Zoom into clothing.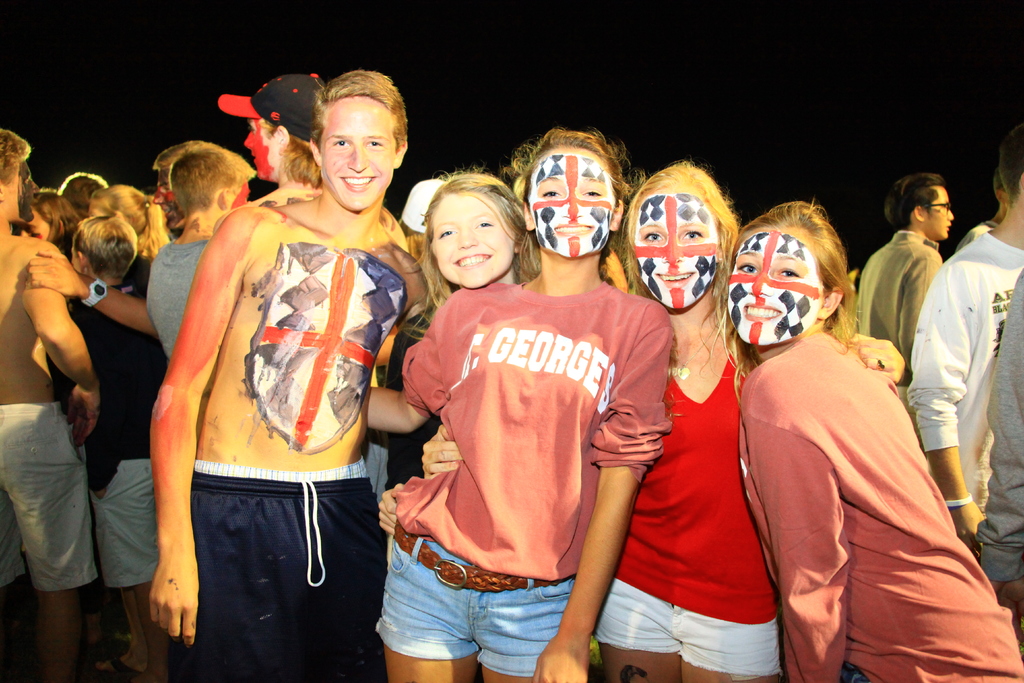
Zoom target: bbox(732, 320, 1023, 682).
